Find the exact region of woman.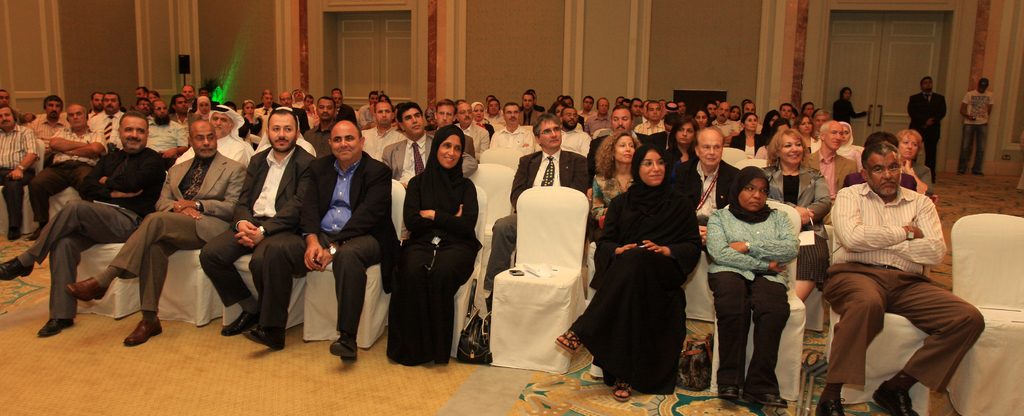
Exact region: left=833, top=88, right=872, bottom=123.
